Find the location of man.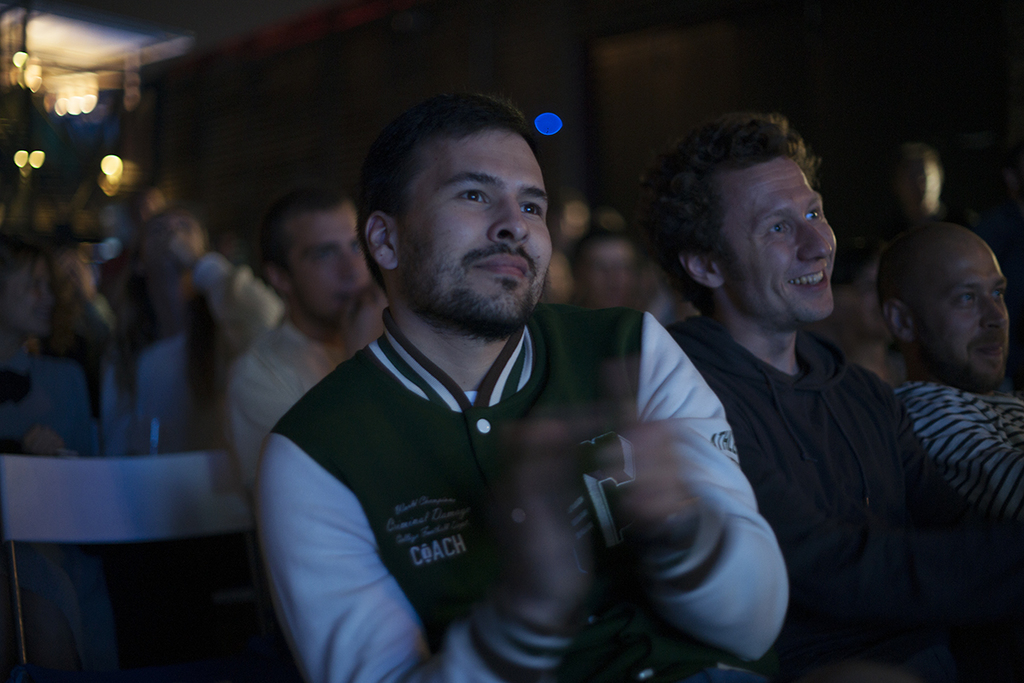
Location: 230/81/782/672.
